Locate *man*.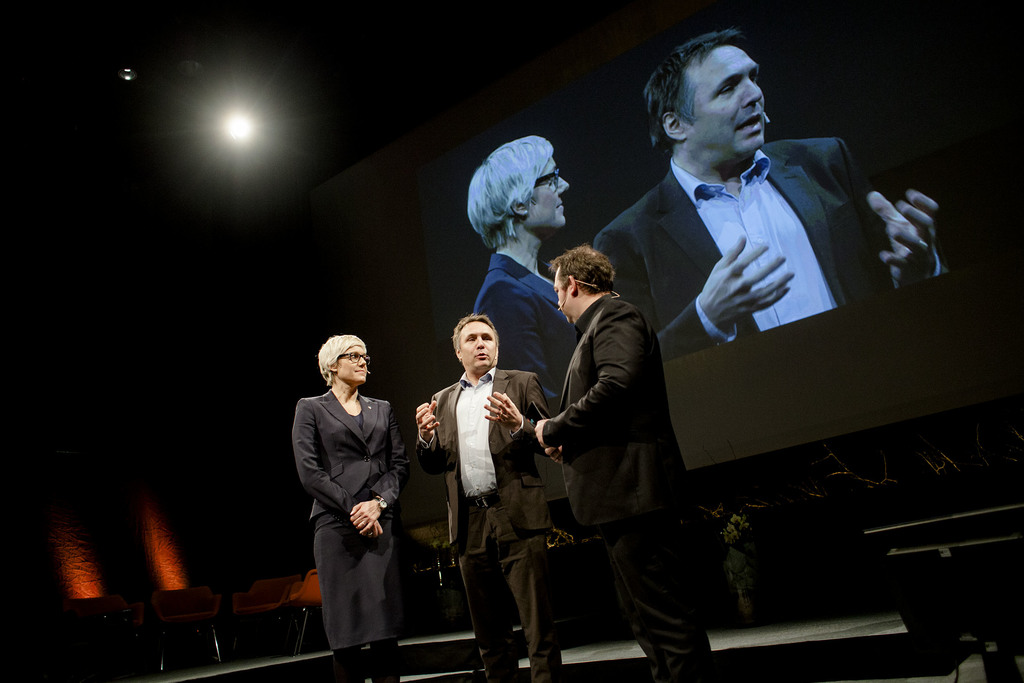
Bounding box: <region>590, 47, 914, 420</region>.
